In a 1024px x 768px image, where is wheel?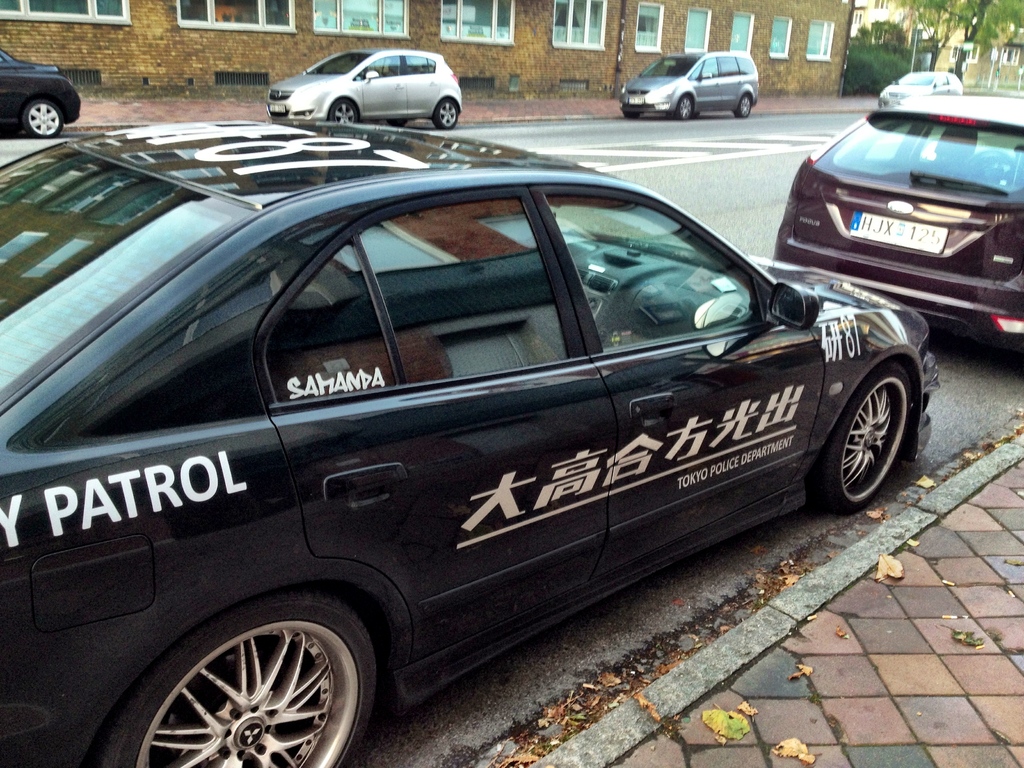
select_region(623, 113, 639, 120).
